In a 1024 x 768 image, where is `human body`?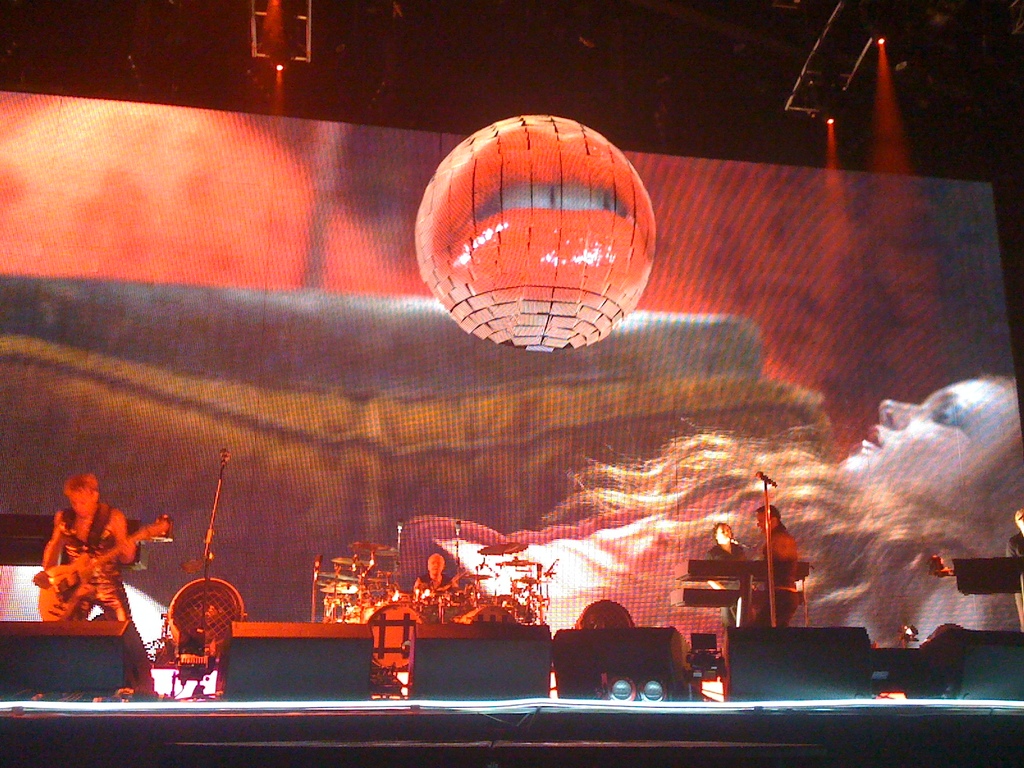
<bbox>29, 477, 143, 653</bbox>.
